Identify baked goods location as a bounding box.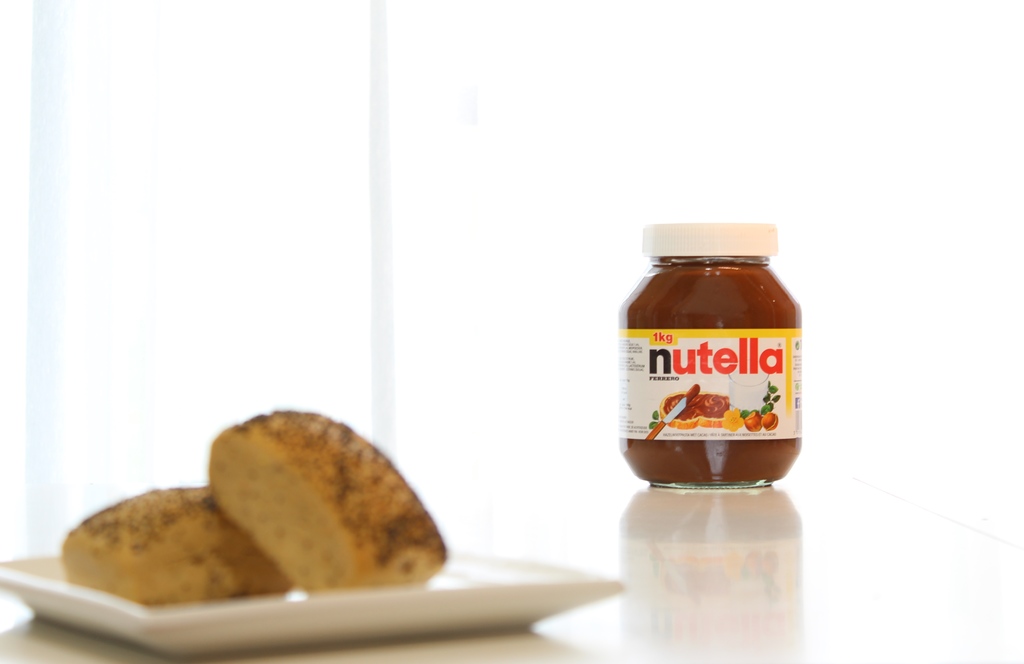
60,484,255,622.
